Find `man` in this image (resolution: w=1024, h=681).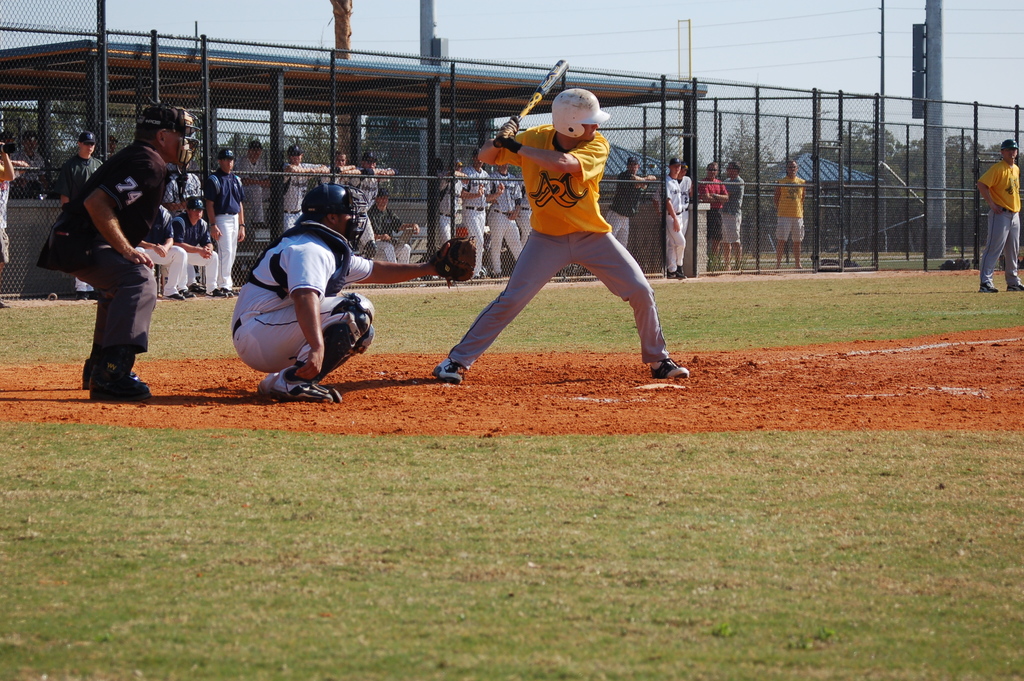
left=58, top=129, right=101, bottom=300.
